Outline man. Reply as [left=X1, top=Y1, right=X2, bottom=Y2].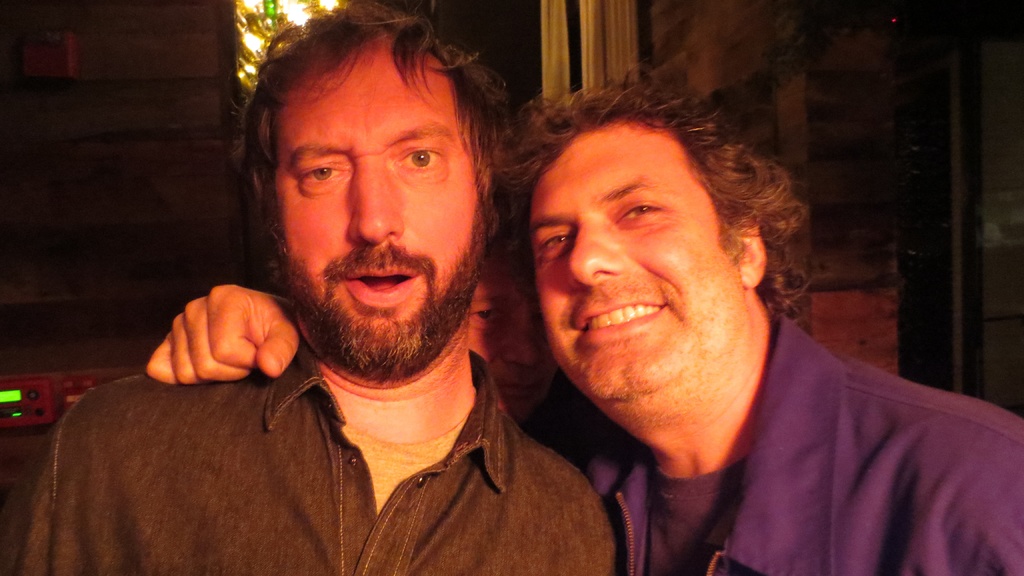
[left=146, top=68, right=1023, bottom=574].
